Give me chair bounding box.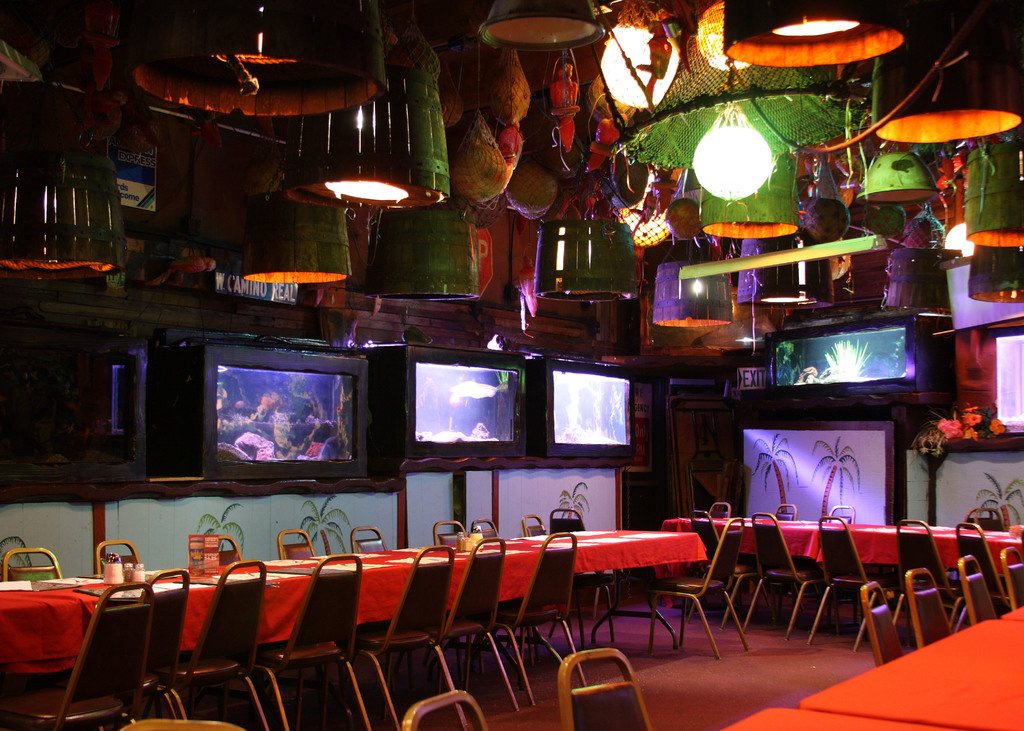
[x1=278, y1=527, x2=317, y2=559].
